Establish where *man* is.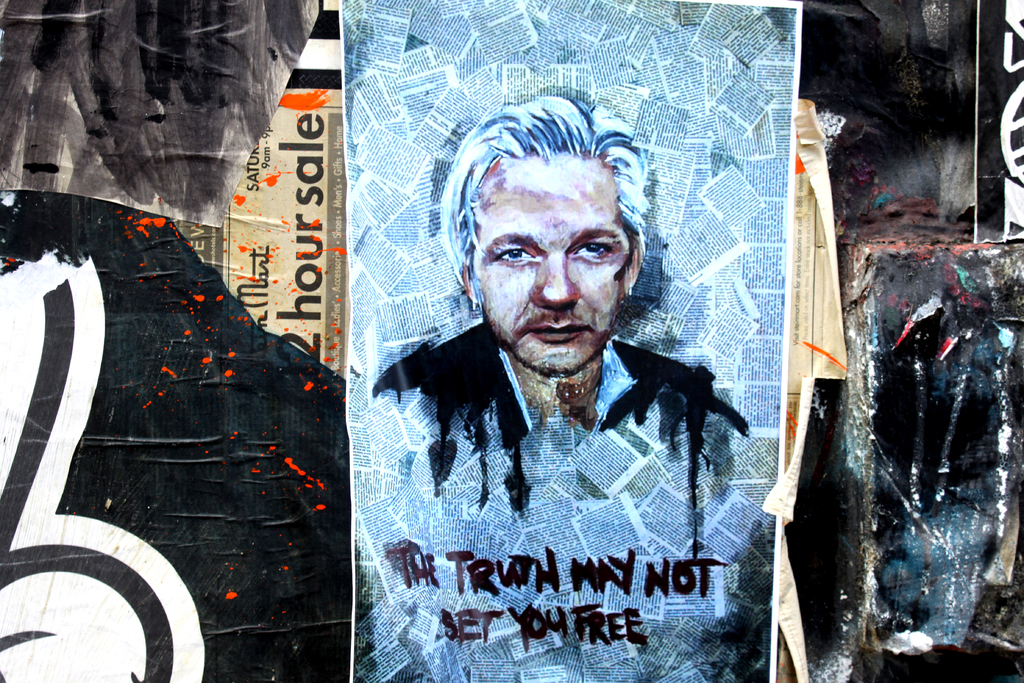
Established at box=[370, 83, 751, 570].
